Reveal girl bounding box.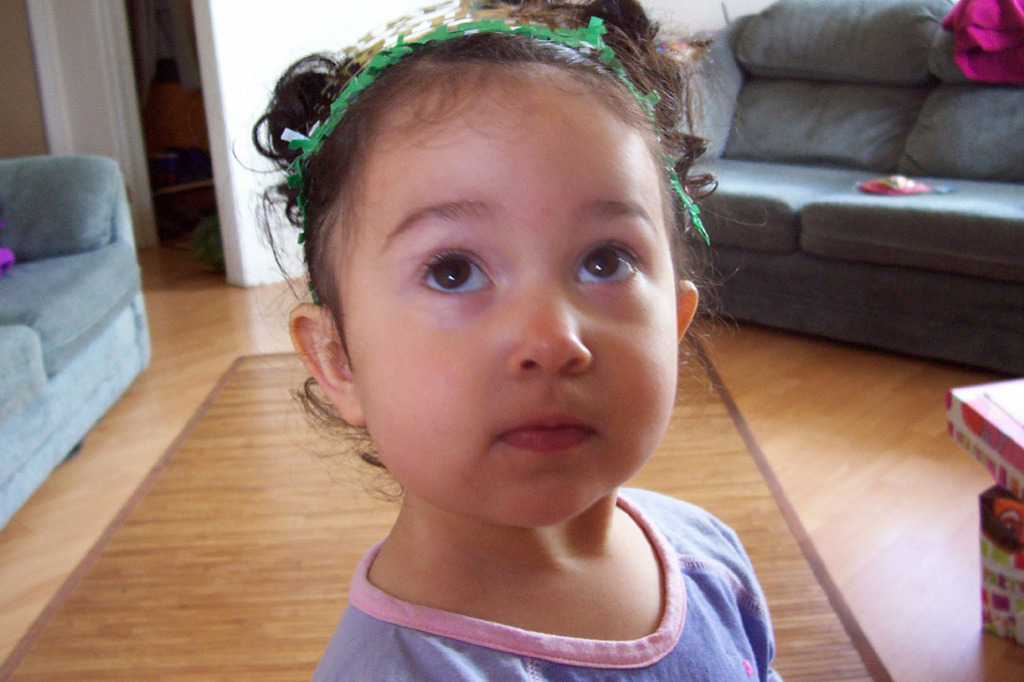
Revealed: Rect(232, 0, 776, 681).
